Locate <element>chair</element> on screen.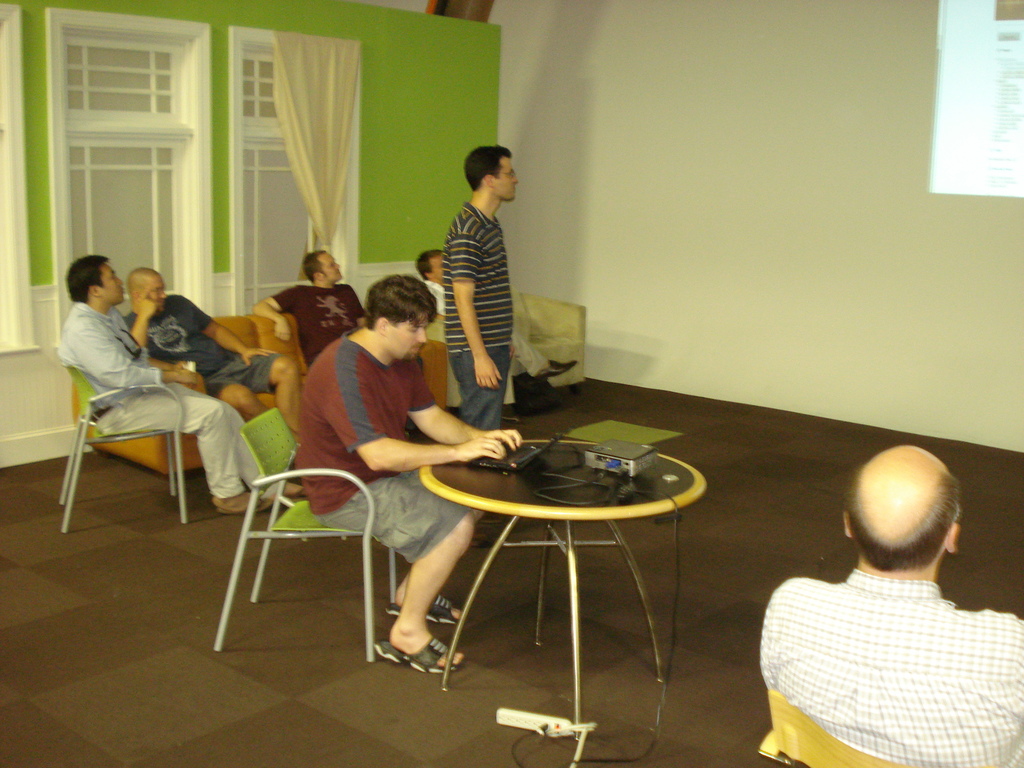
On screen at BBox(760, 688, 917, 767).
